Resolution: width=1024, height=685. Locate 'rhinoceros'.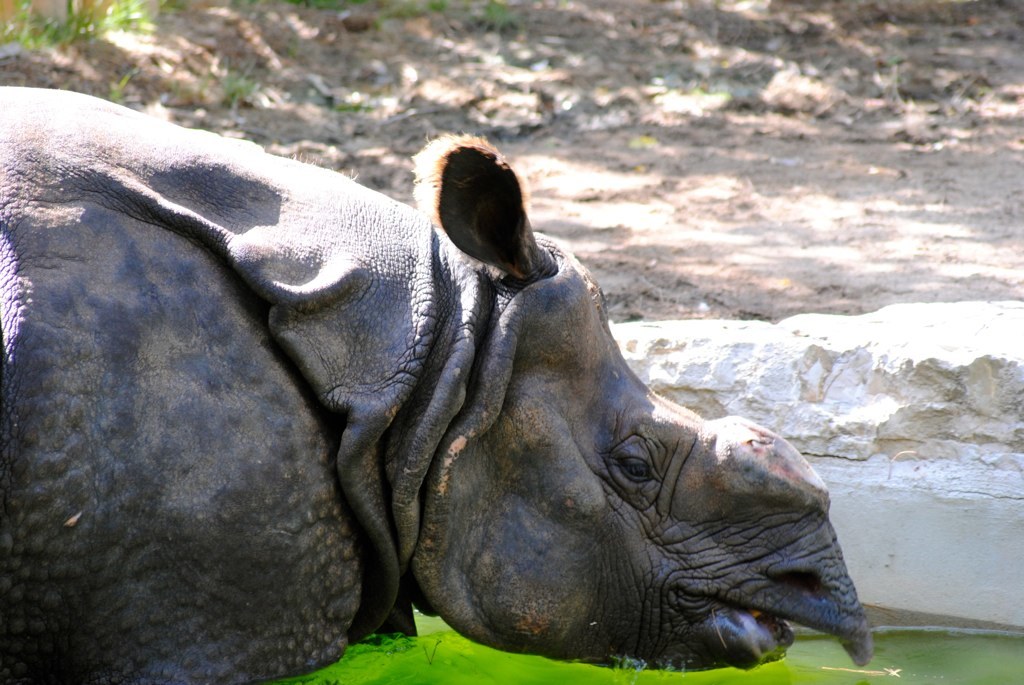
[x1=0, y1=81, x2=877, y2=684].
